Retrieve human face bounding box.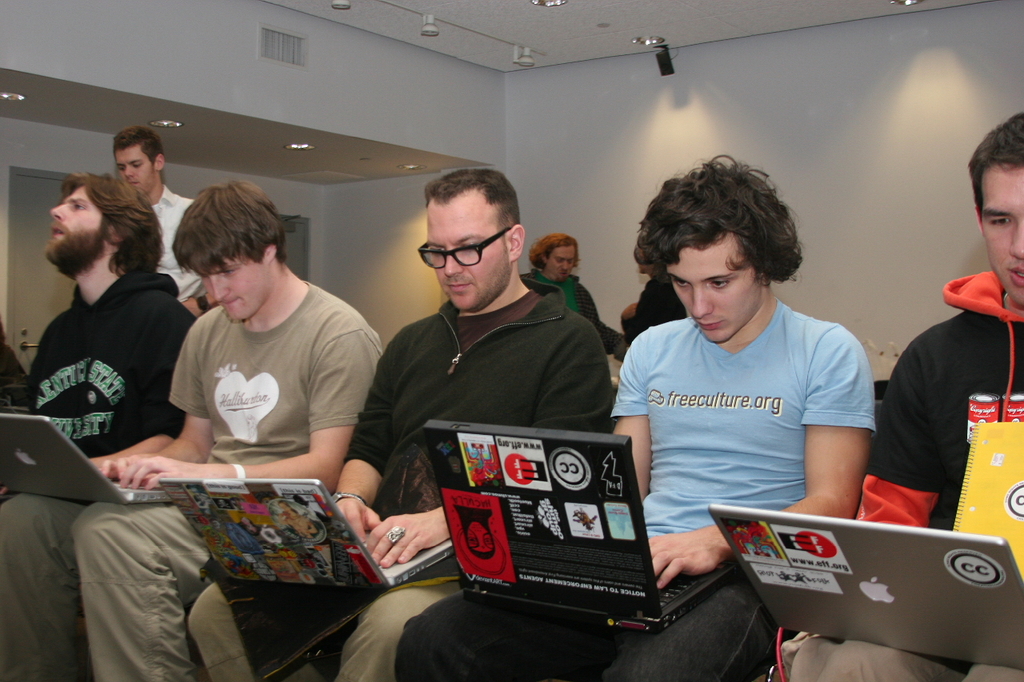
Bounding box: rect(204, 255, 267, 316).
